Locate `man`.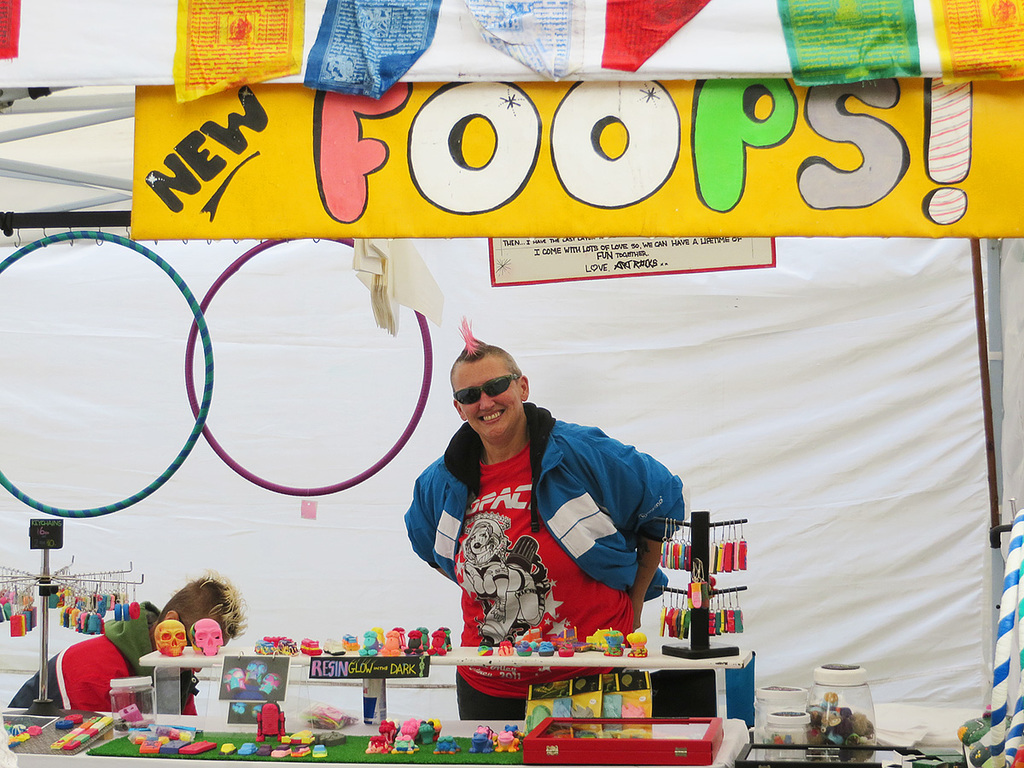
Bounding box: <region>1, 572, 246, 715</region>.
